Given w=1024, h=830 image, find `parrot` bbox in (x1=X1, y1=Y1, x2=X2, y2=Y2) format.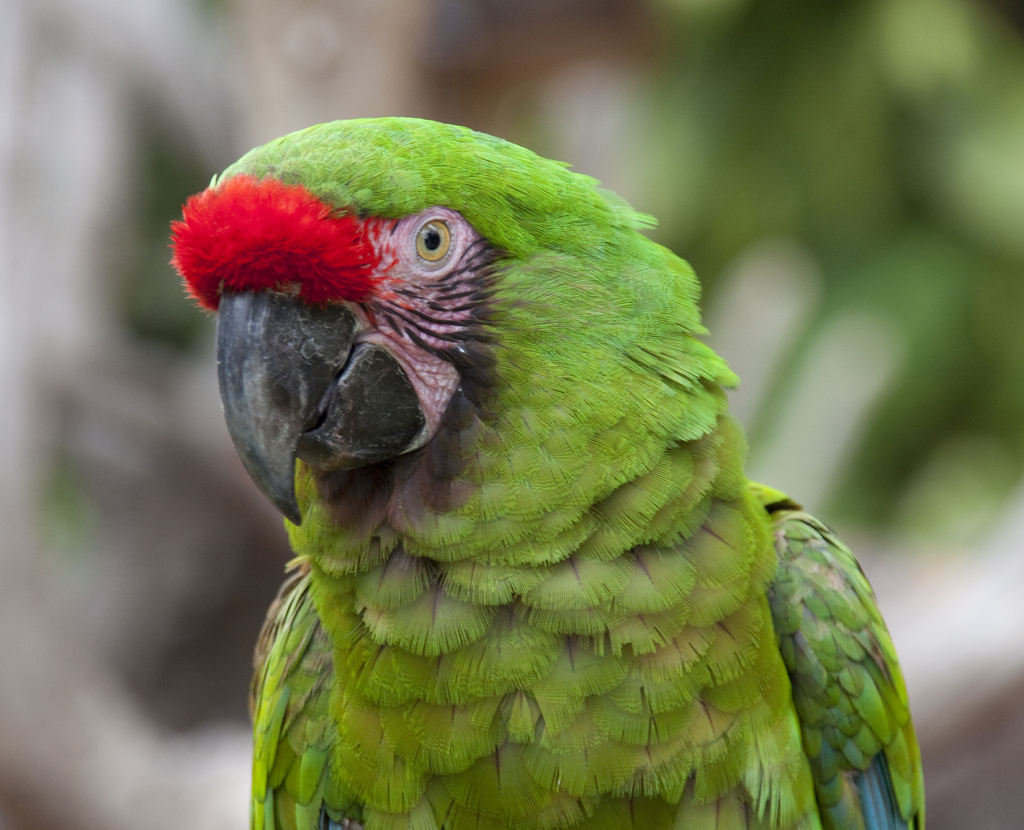
(x1=134, y1=99, x2=938, y2=829).
